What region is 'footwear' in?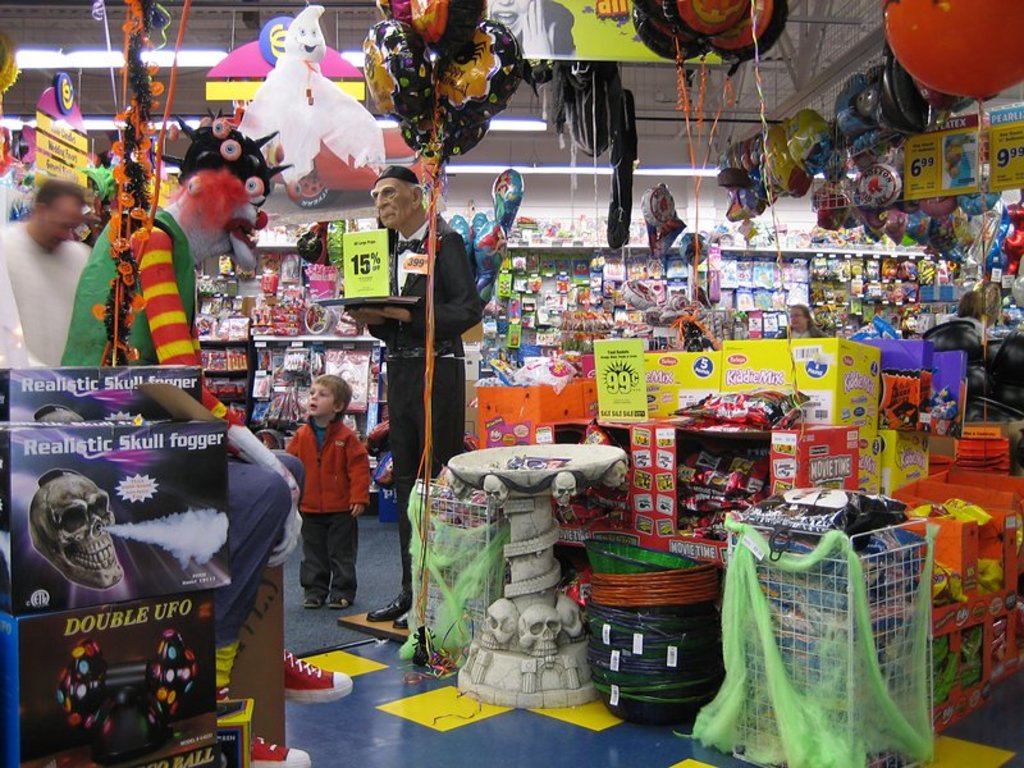
detection(280, 652, 353, 701).
